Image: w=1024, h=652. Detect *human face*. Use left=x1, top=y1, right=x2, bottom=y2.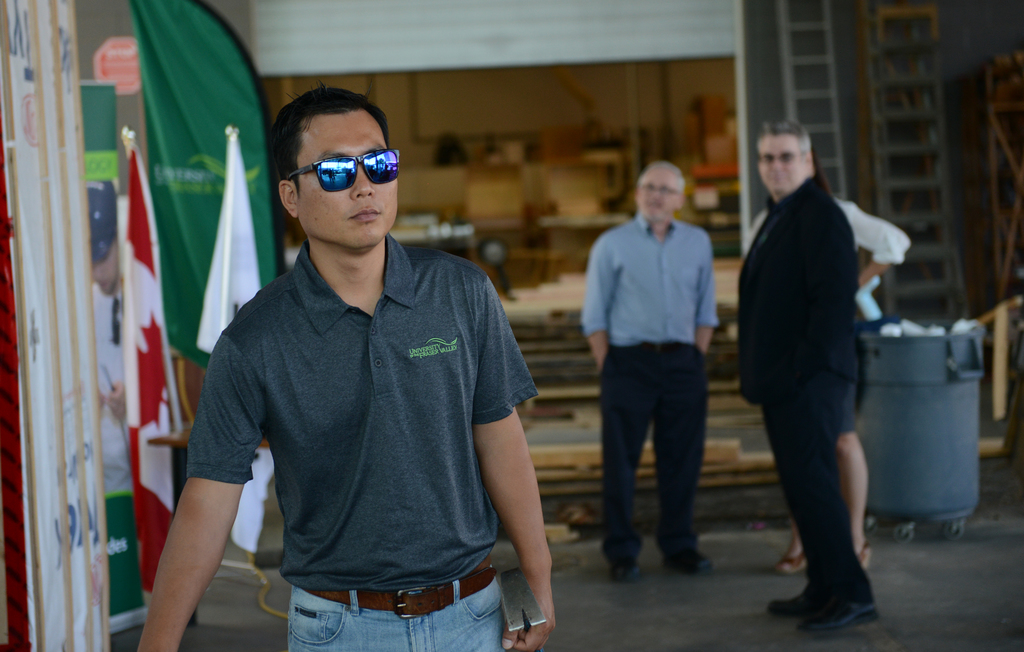
left=755, top=131, right=810, bottom=195.
